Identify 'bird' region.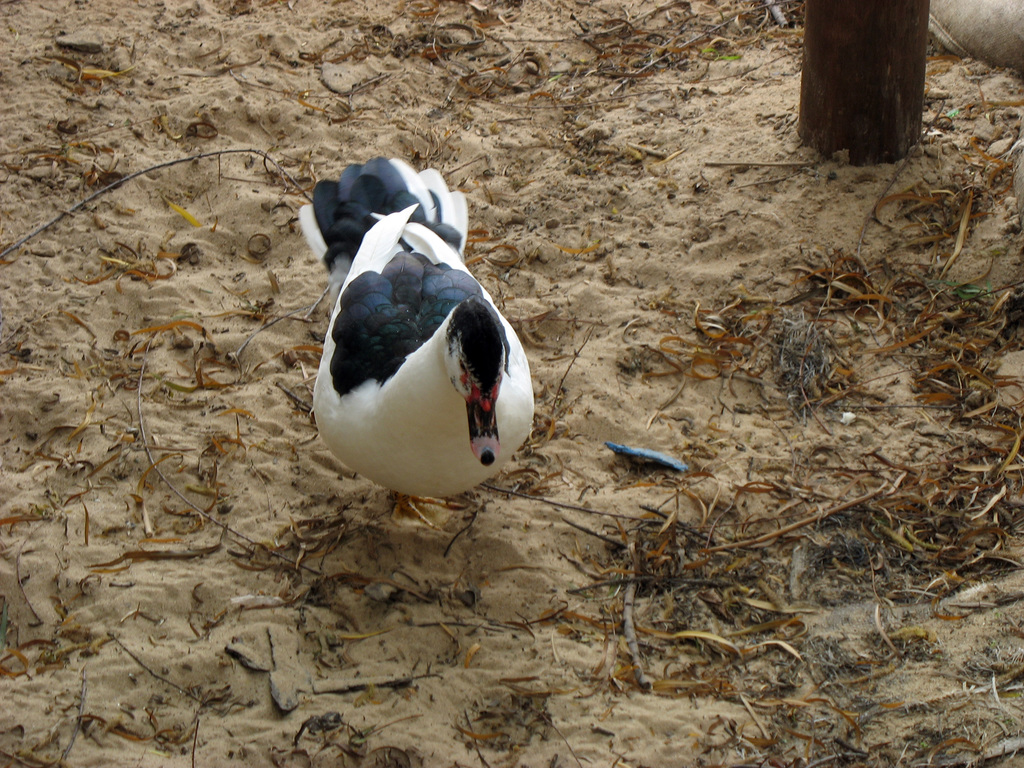
Region: l=282, t=150, r=543, b=536.
